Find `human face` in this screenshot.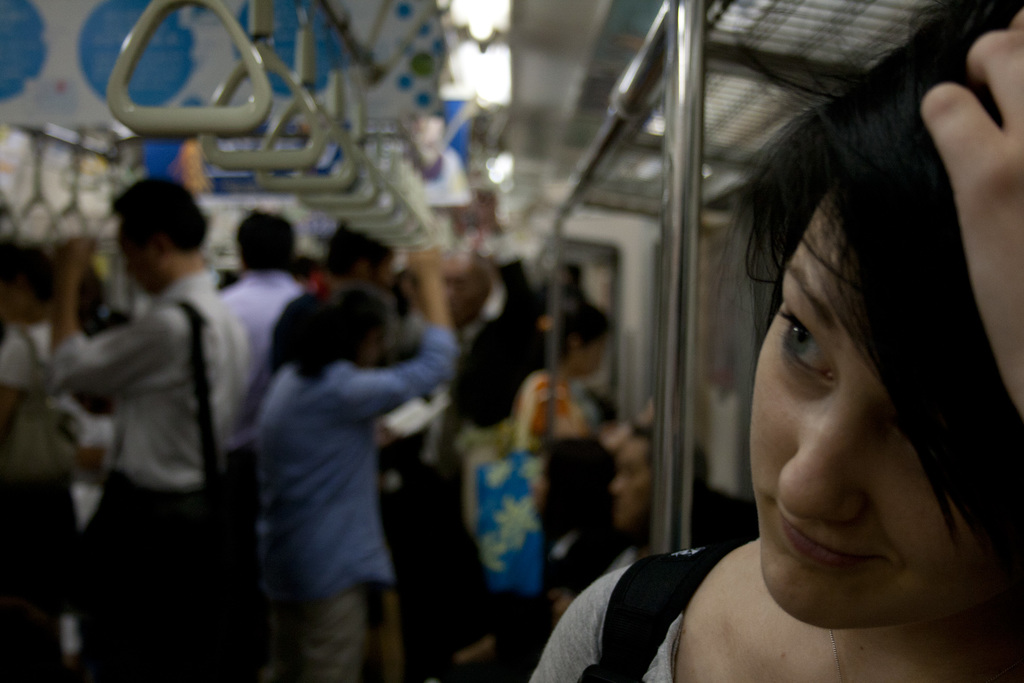
The bounding box for `human face` is left=3, top=278, right=27, bottom=320.
